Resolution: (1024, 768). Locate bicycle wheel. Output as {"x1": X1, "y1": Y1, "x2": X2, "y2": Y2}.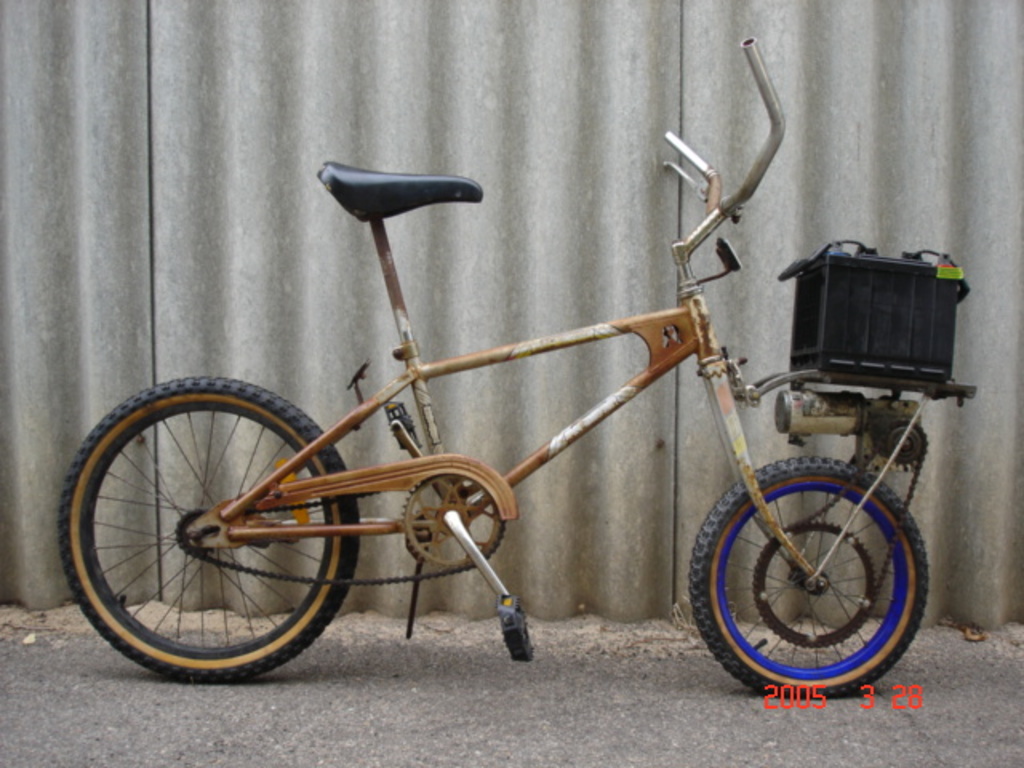
{"x1": 683, "y1": 458, "x2": 936, "y2": 702}.
